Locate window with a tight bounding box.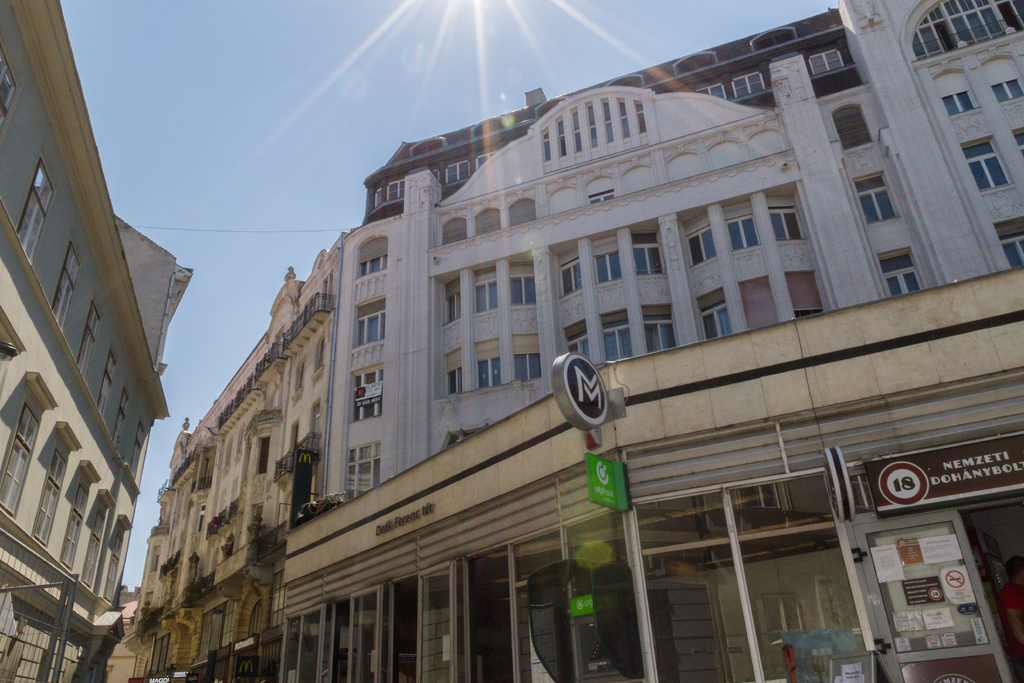
detection(719, 195, 762, 252).
